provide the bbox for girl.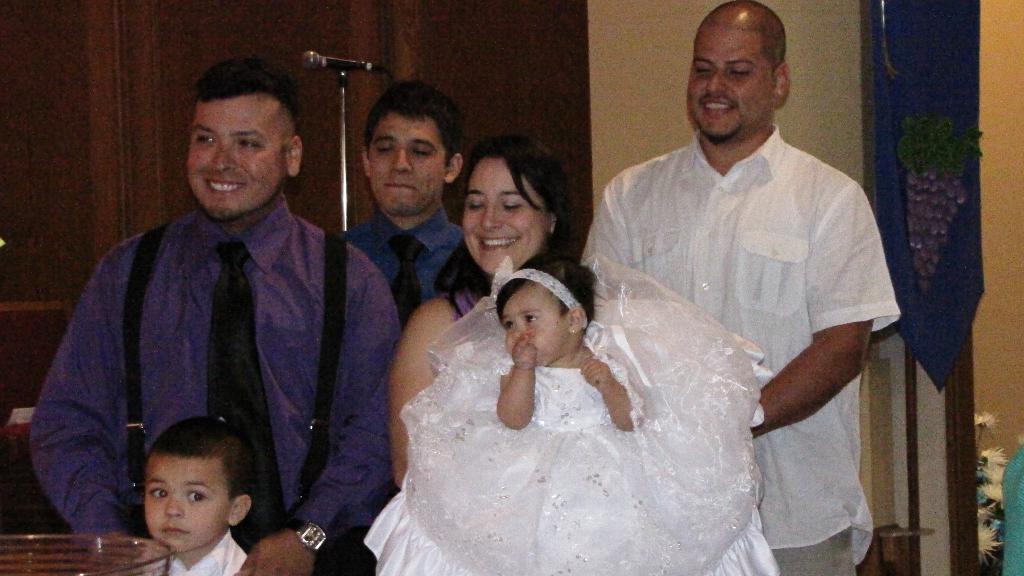
<region>360, 252, 775, 575</region>.
